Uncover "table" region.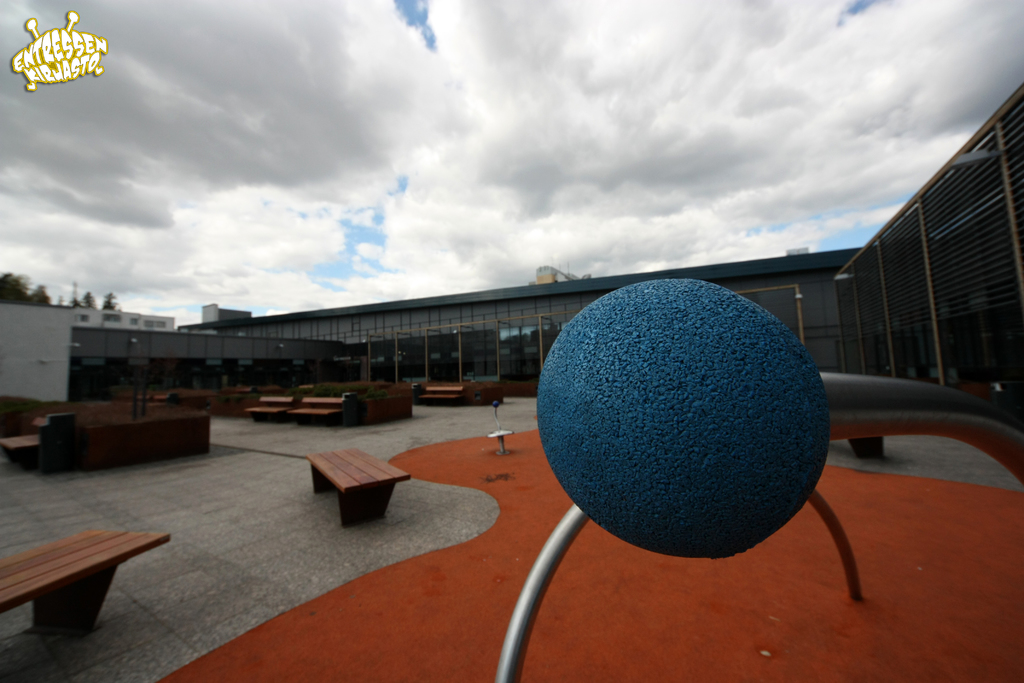
Uncovered: (x1=303, y1=448, x2=412, y2=531).
